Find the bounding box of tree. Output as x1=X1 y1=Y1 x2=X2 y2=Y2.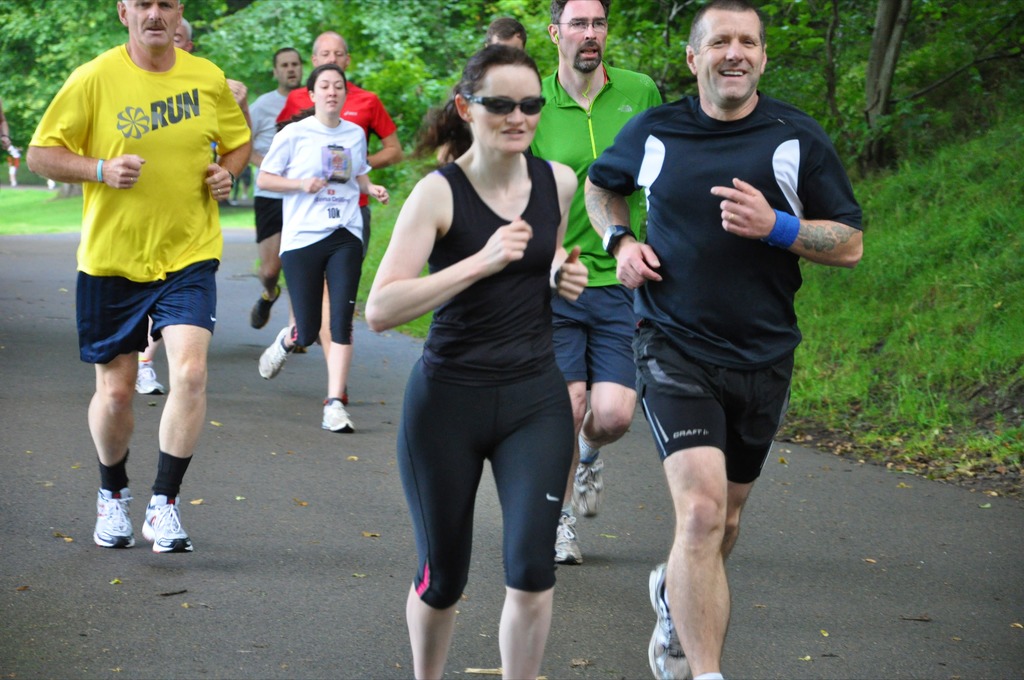
x1=820 y1=0 x2=940 y2=174.
